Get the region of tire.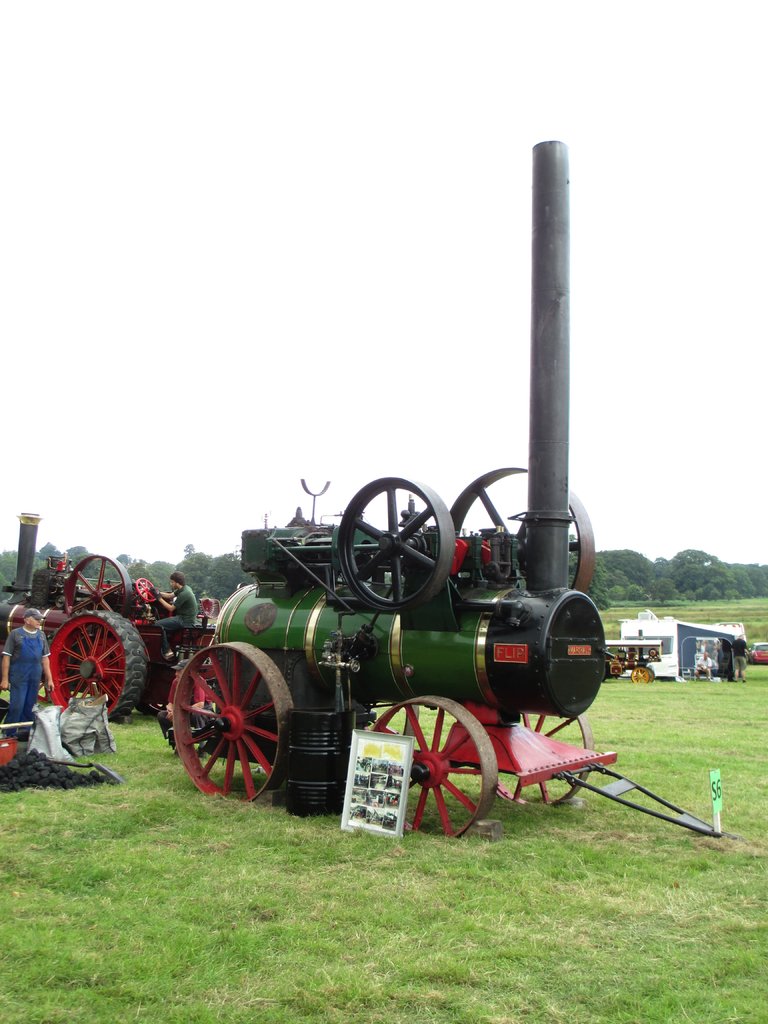
l=45, t=612, r=153, b=725.
